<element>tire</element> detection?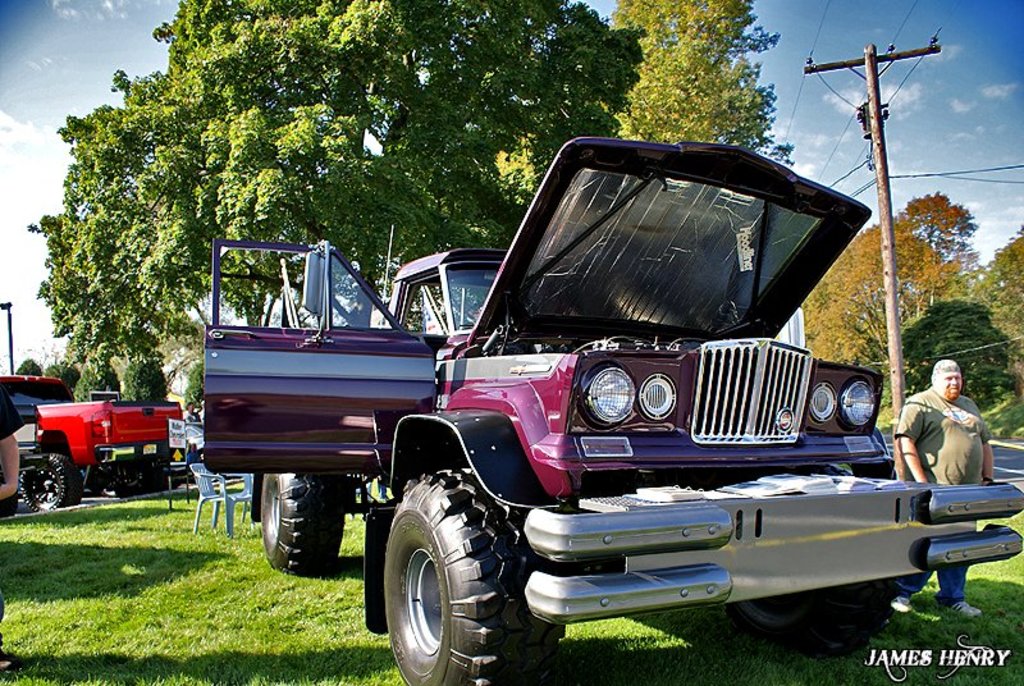
locate(261, 472, 344, 575)
